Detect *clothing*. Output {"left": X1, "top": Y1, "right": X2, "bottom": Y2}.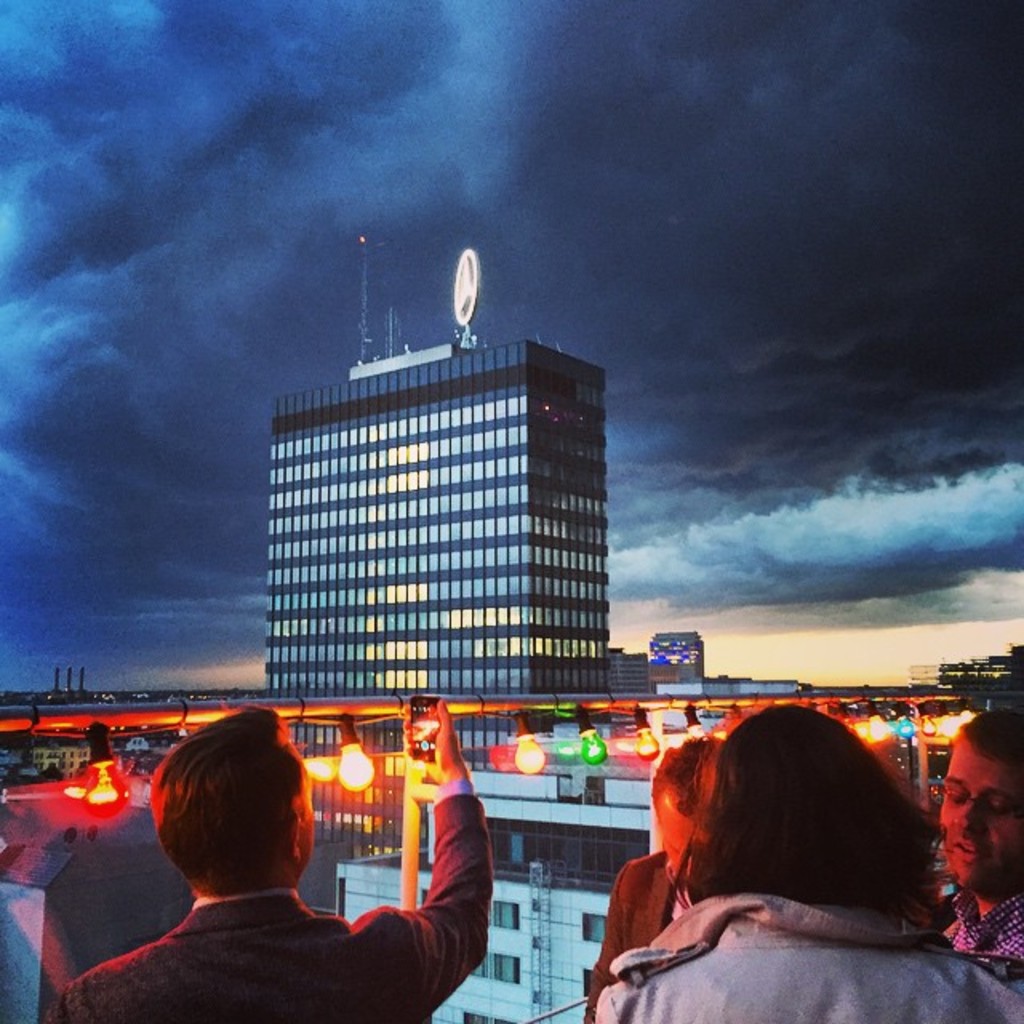
{"left": 581, "top": 853, "right": 680, "bottom": 1022}.
